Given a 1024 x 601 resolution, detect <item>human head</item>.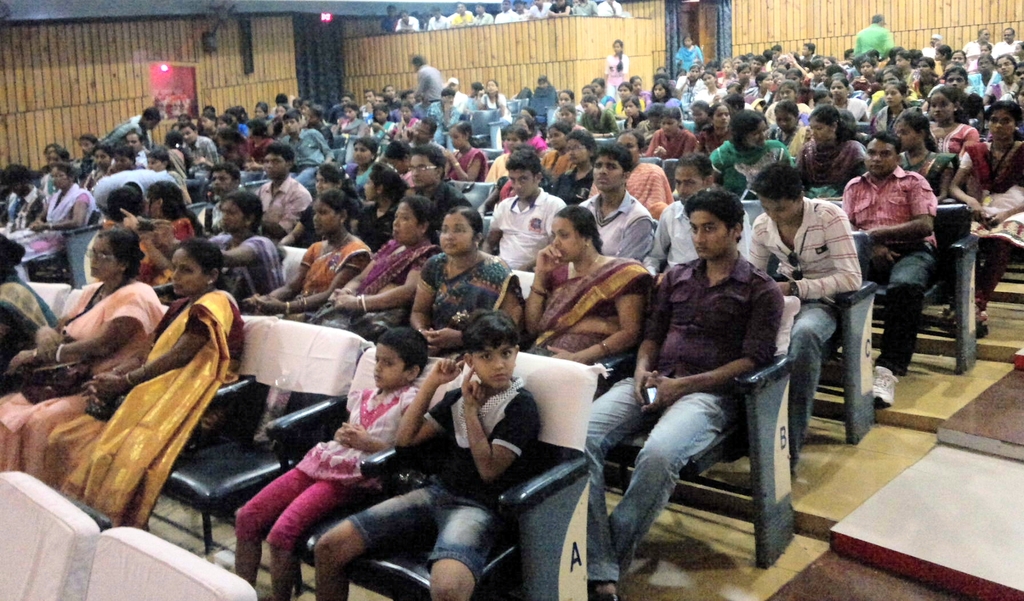
<bbox>316, 168, 342, 189</bbox>.
